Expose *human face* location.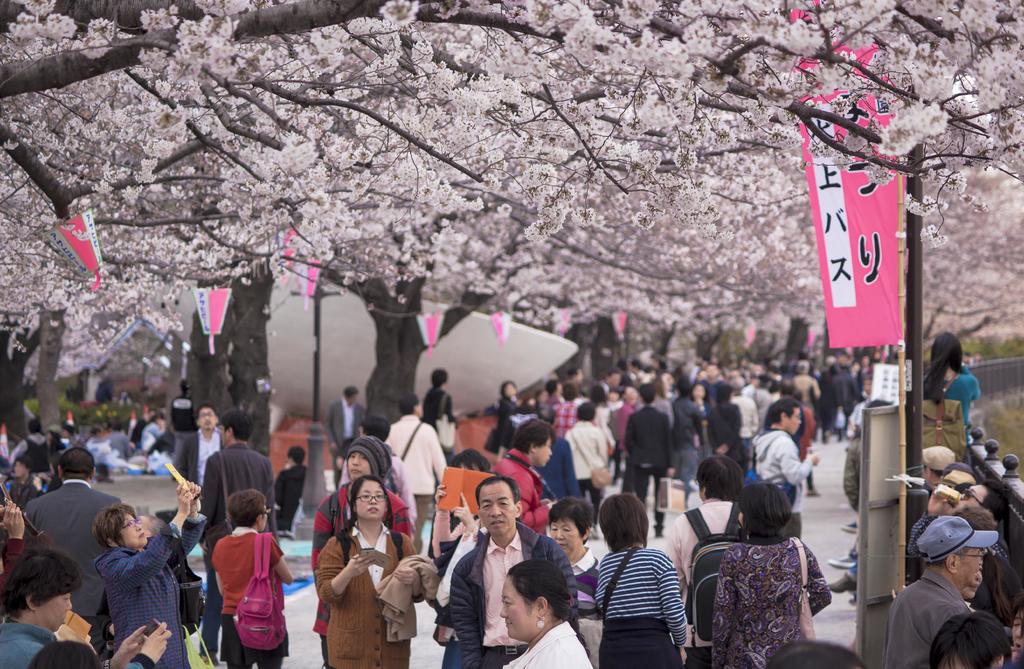
Exposed at <region>123, 518, 145, 549</region>.
